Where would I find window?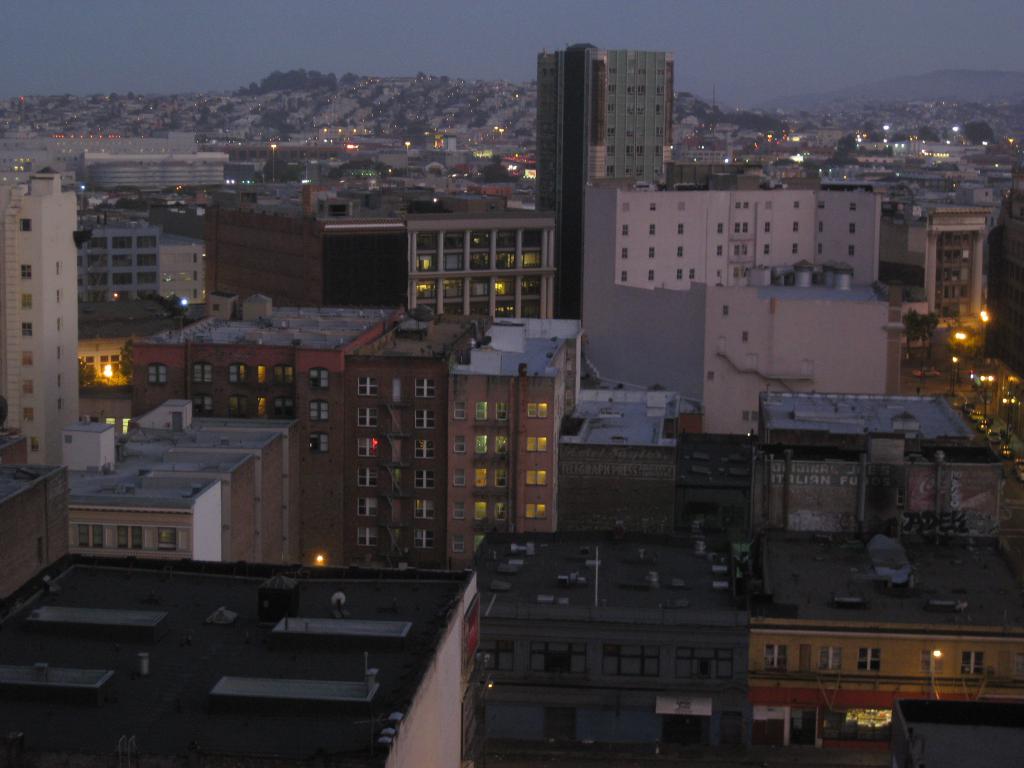
At [525, 470, 549, 484].
